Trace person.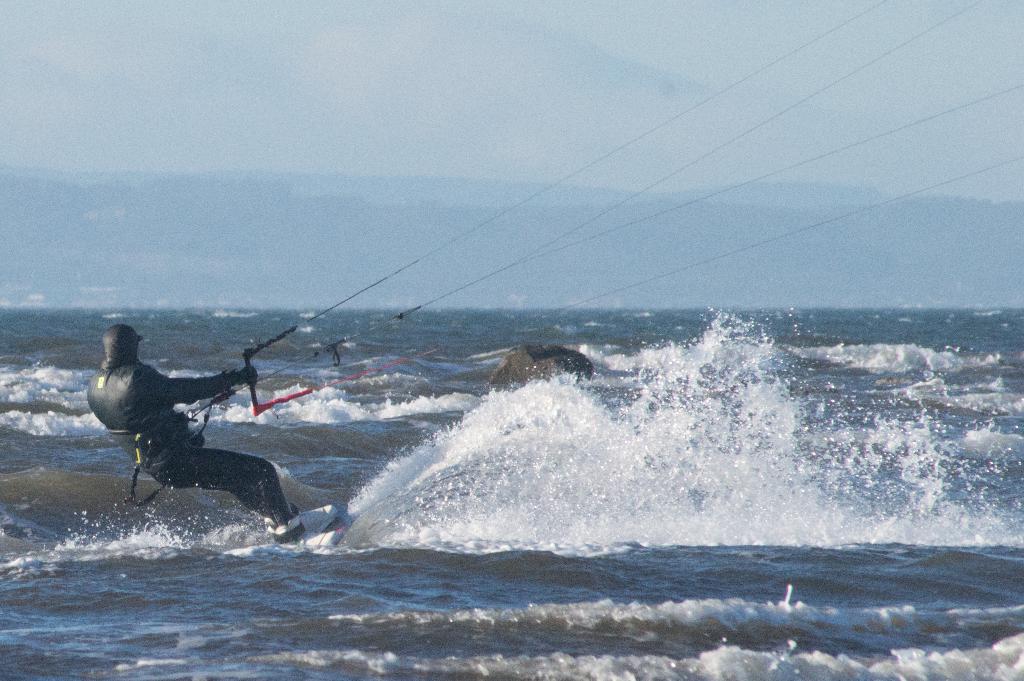
Traced to pyautogui.locateOnScreen(91, 308, 317, 545).
